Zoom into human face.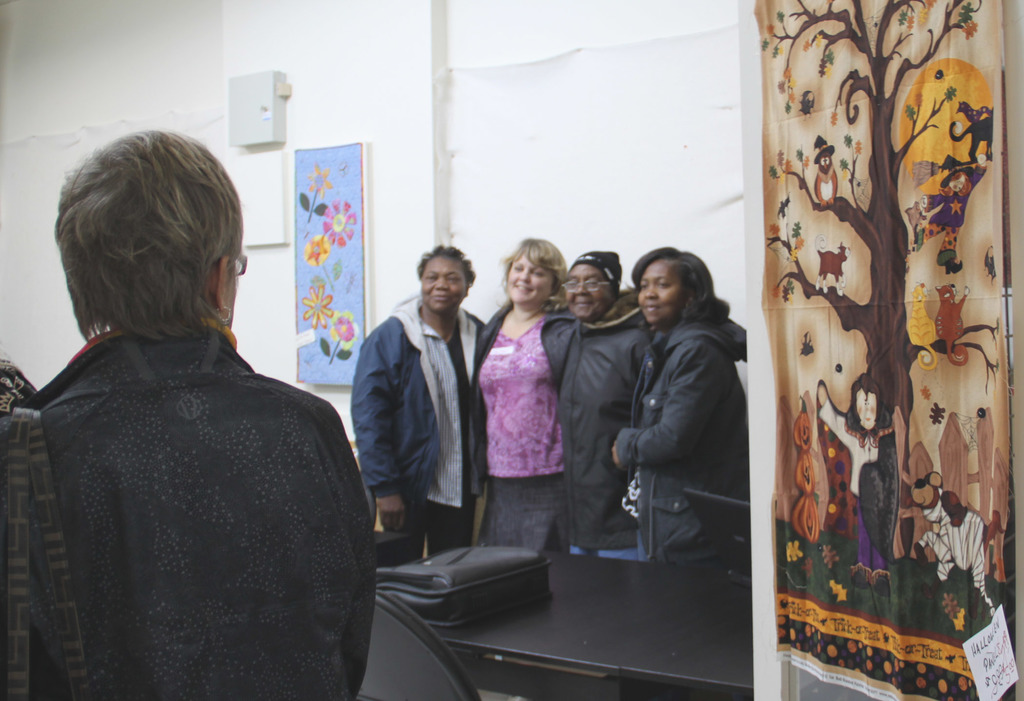
Zoom target: [508,254,552,302].
